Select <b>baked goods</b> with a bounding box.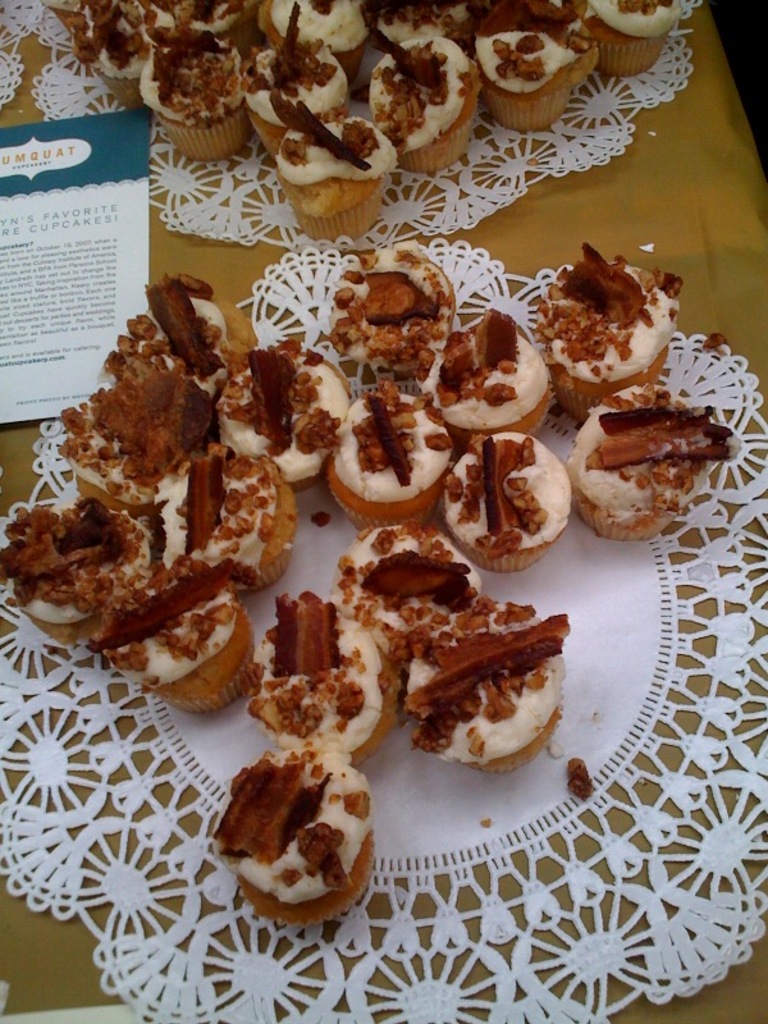
(246,0,346,165).
